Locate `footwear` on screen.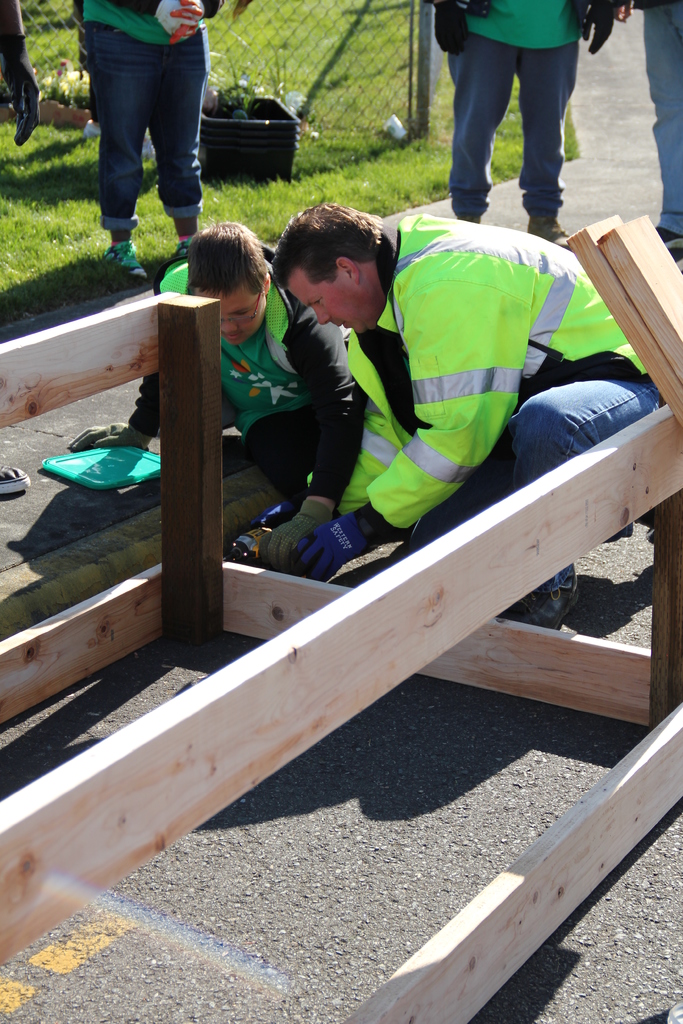
On screen at <region>106, 242, 150, 284</region>.
